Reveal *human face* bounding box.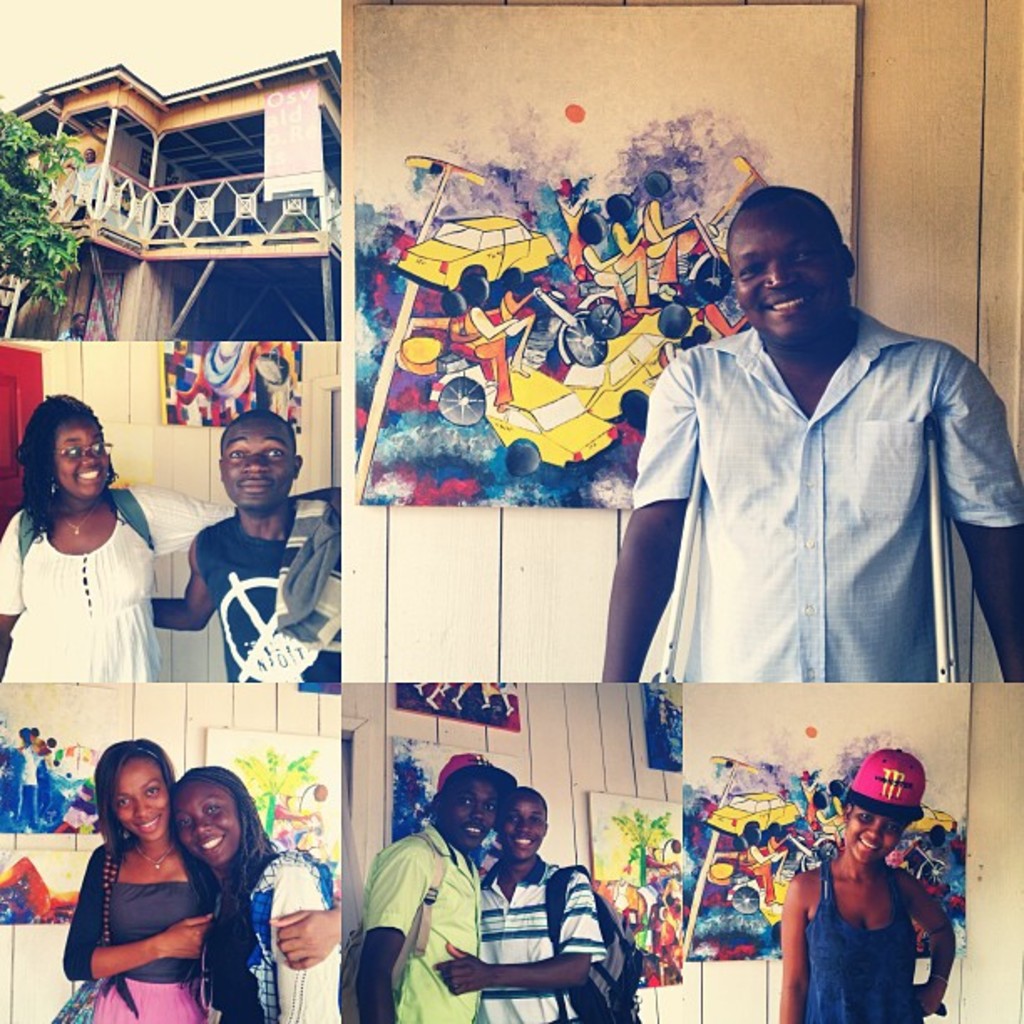
Revealed: x1=499 y1=801 x2=545 y2=857.
